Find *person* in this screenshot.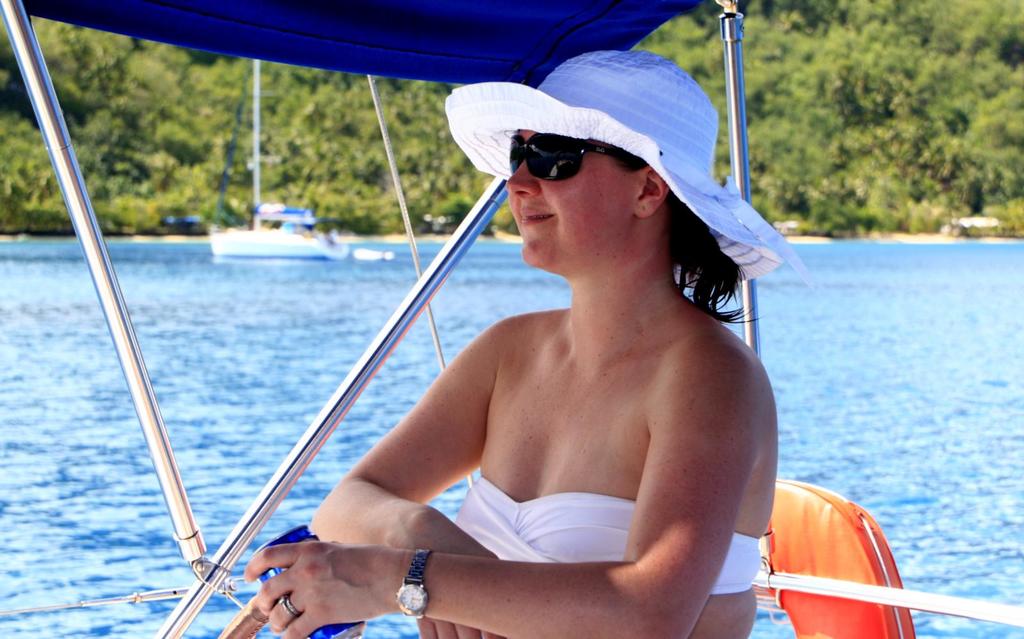
The bounding box for *person* is [x1=250, y1=70, x2=772, y2=632].
